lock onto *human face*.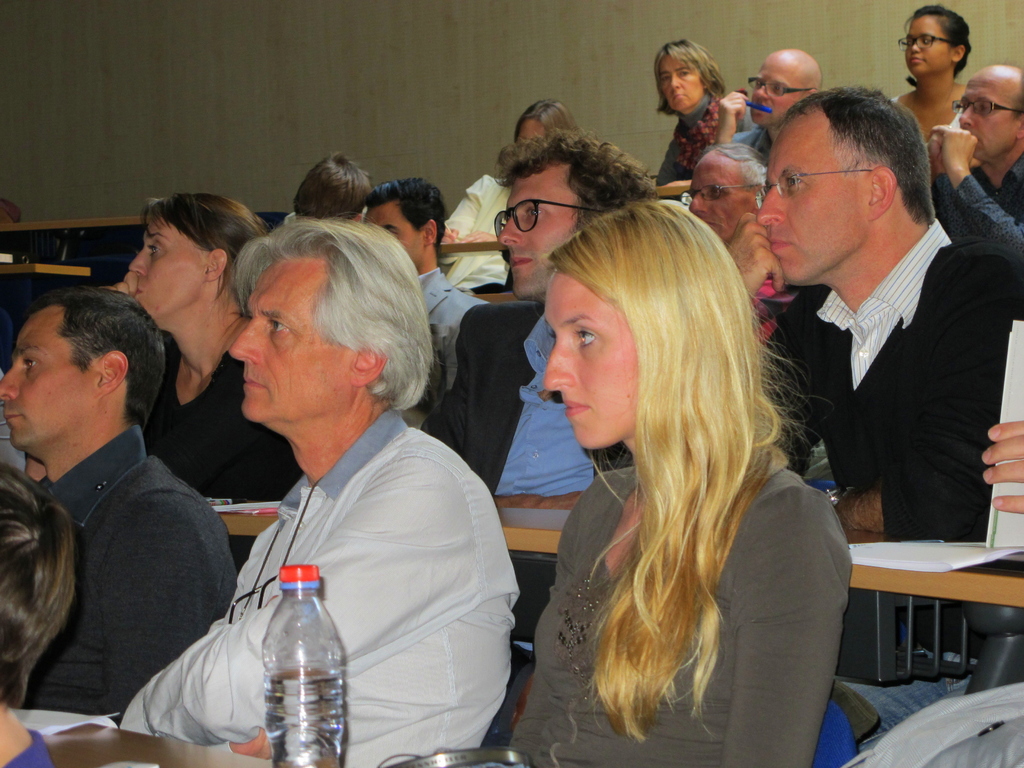
Locked: <box>904,17,952,77</box>.
